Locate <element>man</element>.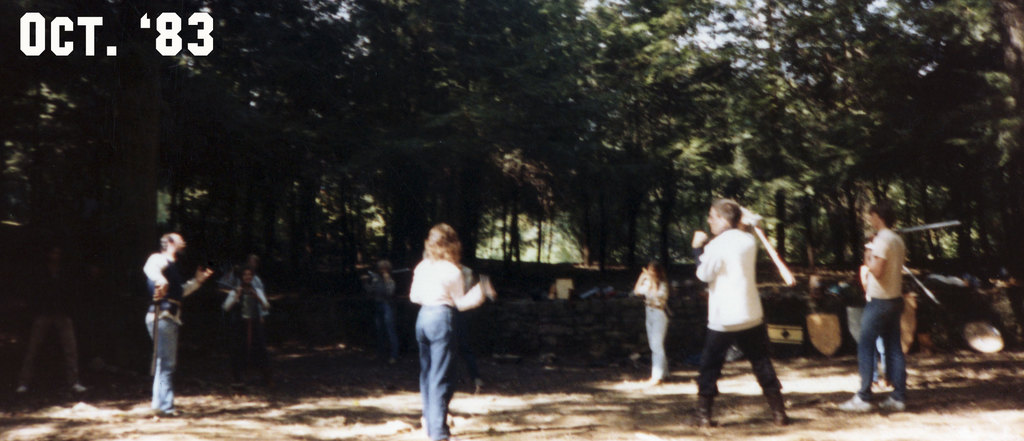
Bounding box: crop(692, 198, 799, 419).
